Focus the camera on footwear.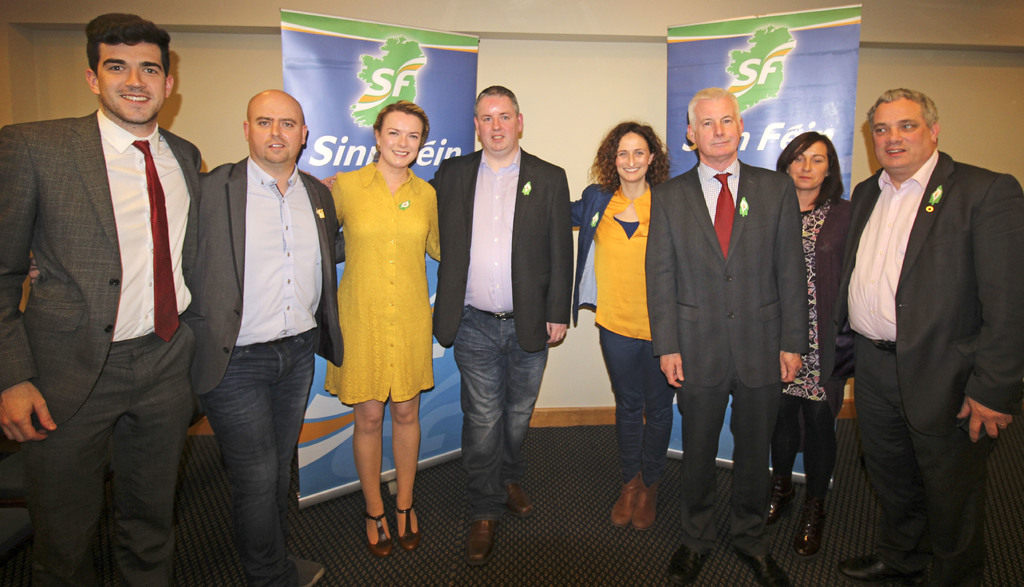
Focus region: {"left": 795, "top": 499, "right": 826, "bottom": 560}.
